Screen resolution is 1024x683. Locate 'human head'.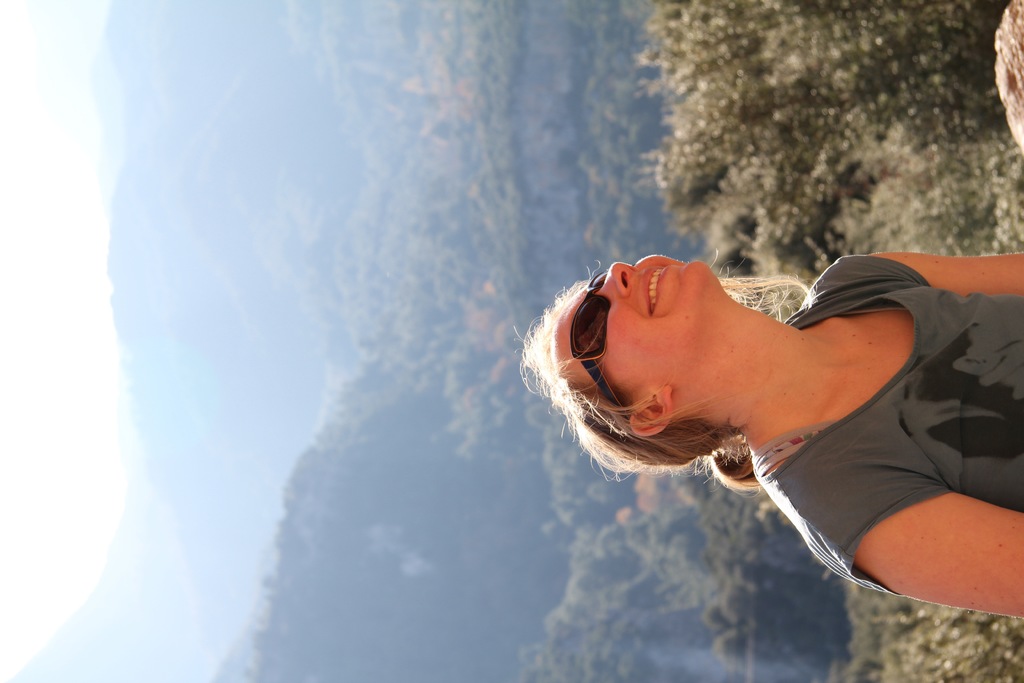
bbox=[522, 256, 782, 493].
